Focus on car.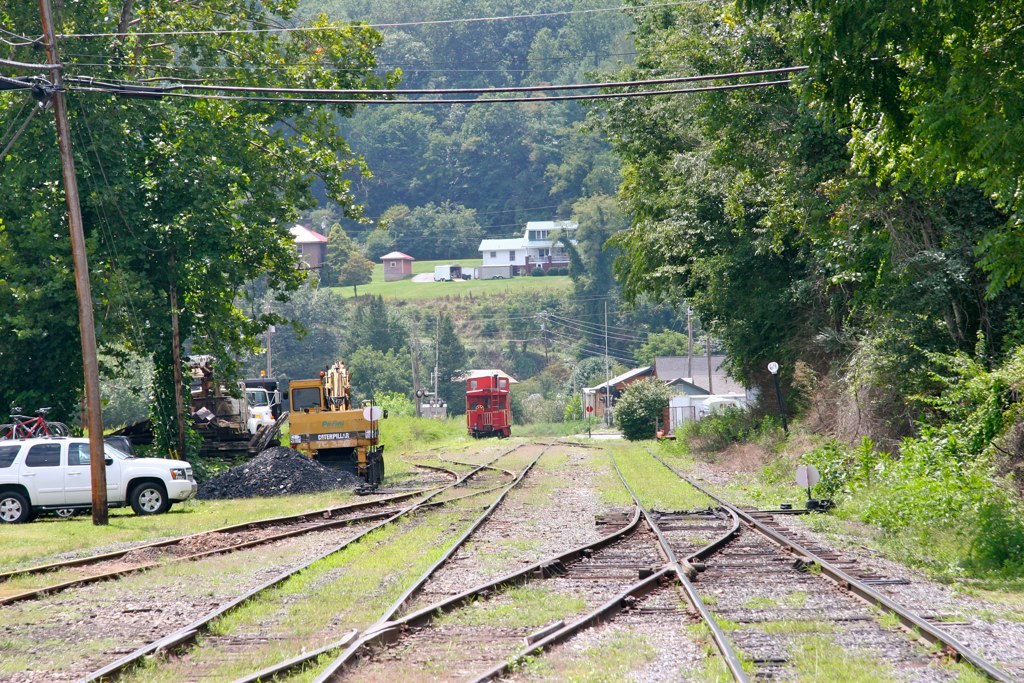
Focused at box=[78, 435, 132, 459].
